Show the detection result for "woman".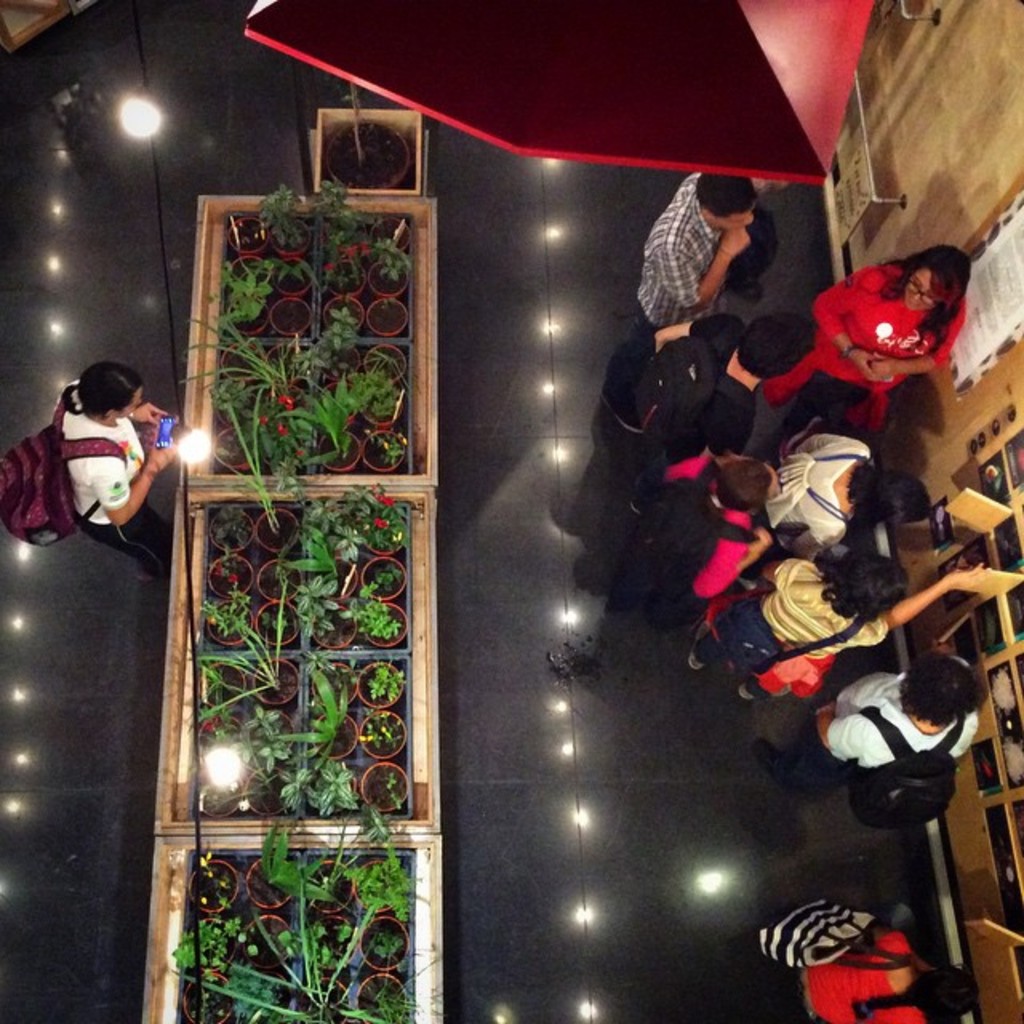
x1=752, y1=917, x2=984, y2=1022.
